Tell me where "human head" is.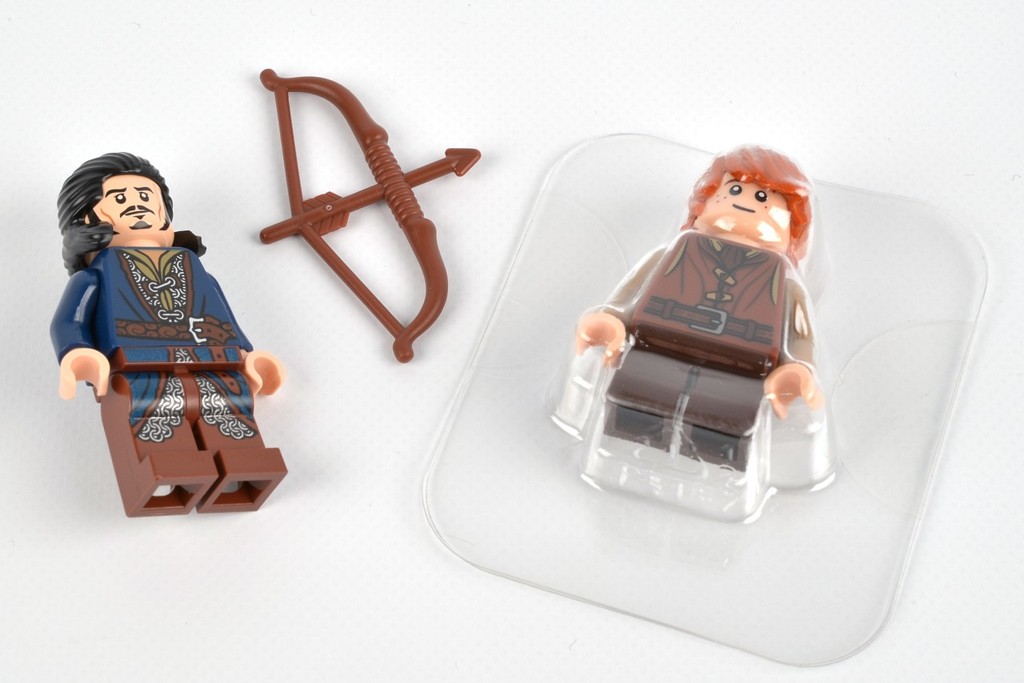
"human head" is at [x1=59, y1=150, x2=189, y2=273].
